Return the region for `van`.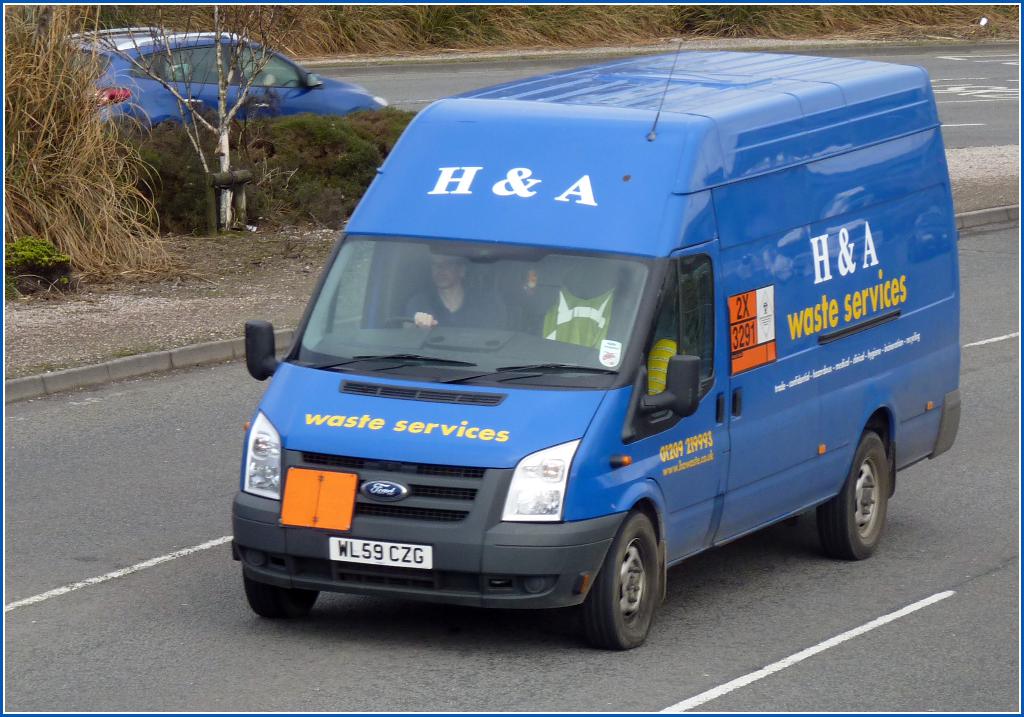
(227,40,961,651).
